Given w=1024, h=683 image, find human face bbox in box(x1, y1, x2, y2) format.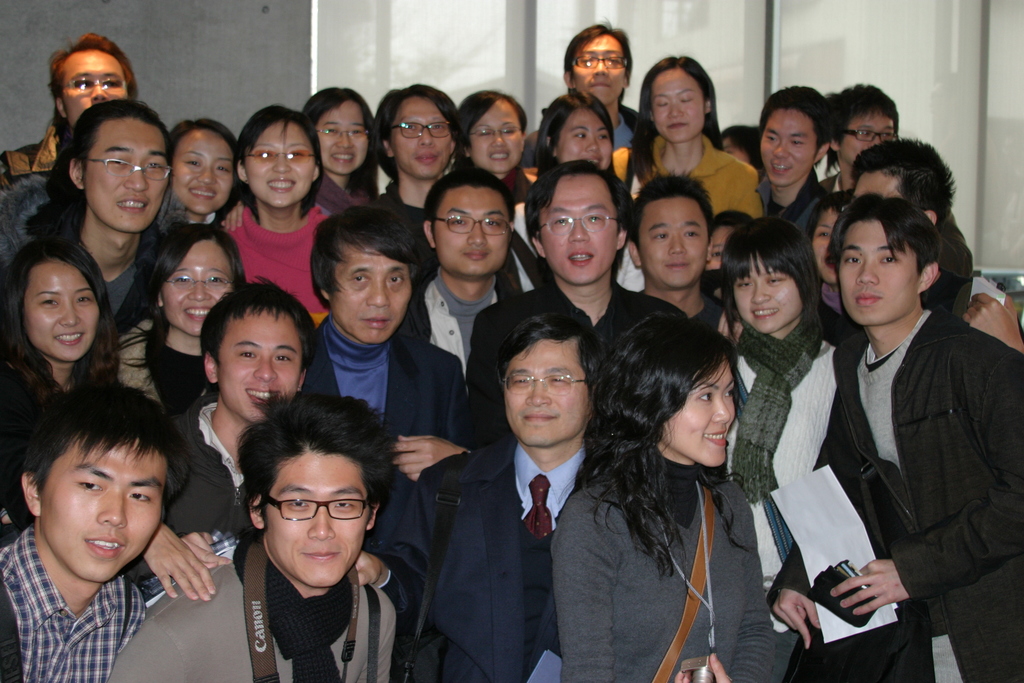
box(24, 257, 102, 356).
